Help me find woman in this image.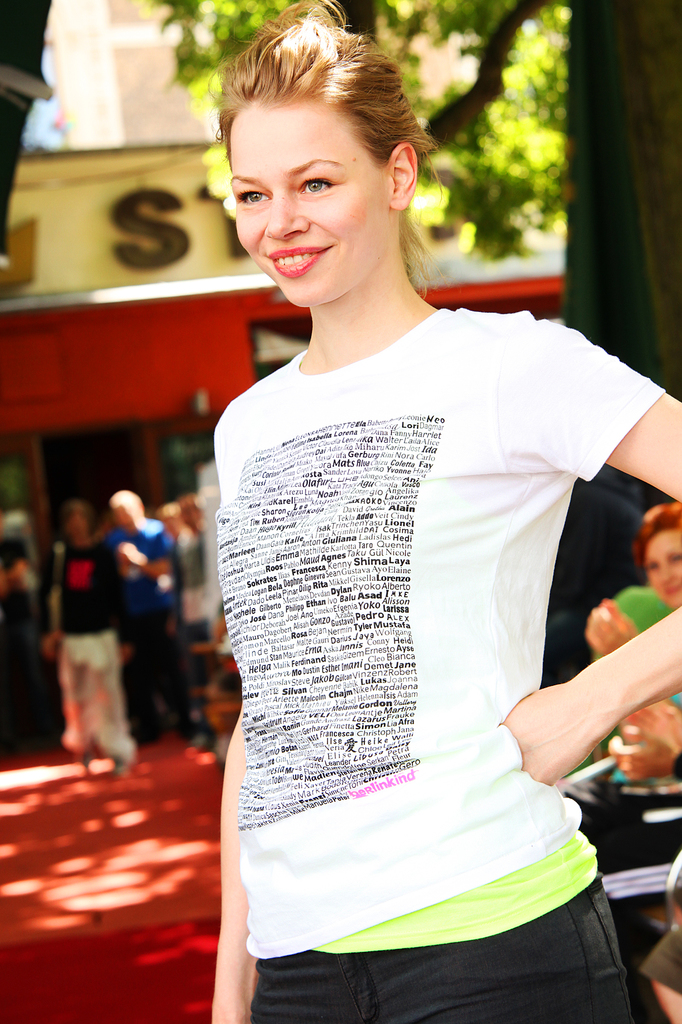
Found it: 175, 54, 647, 1007.
